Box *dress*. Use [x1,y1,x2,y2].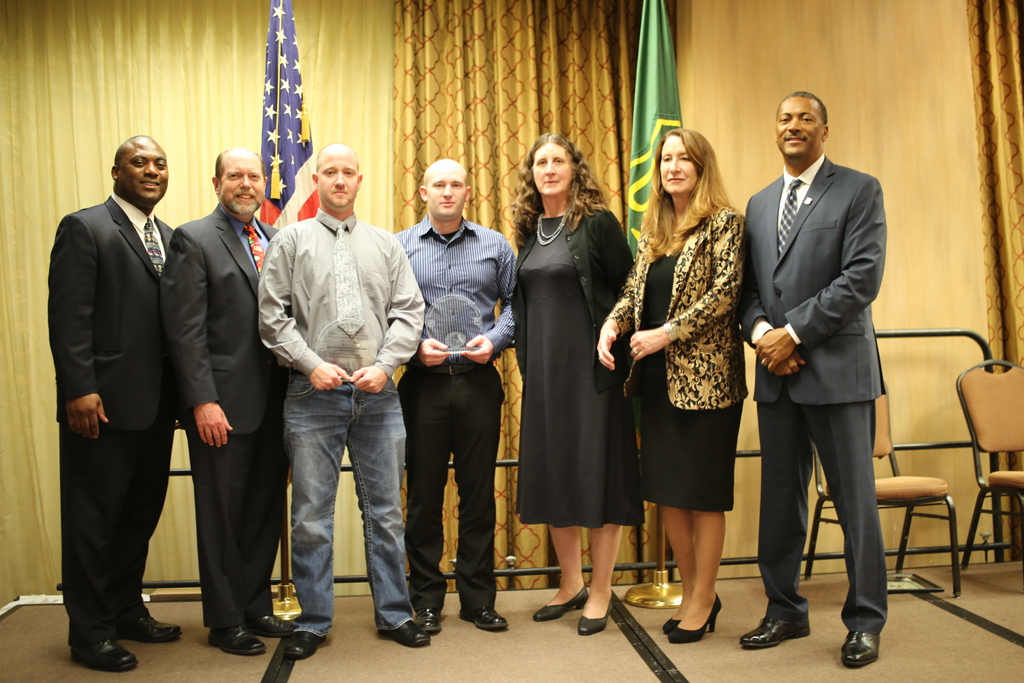
[513,208,646,531].
